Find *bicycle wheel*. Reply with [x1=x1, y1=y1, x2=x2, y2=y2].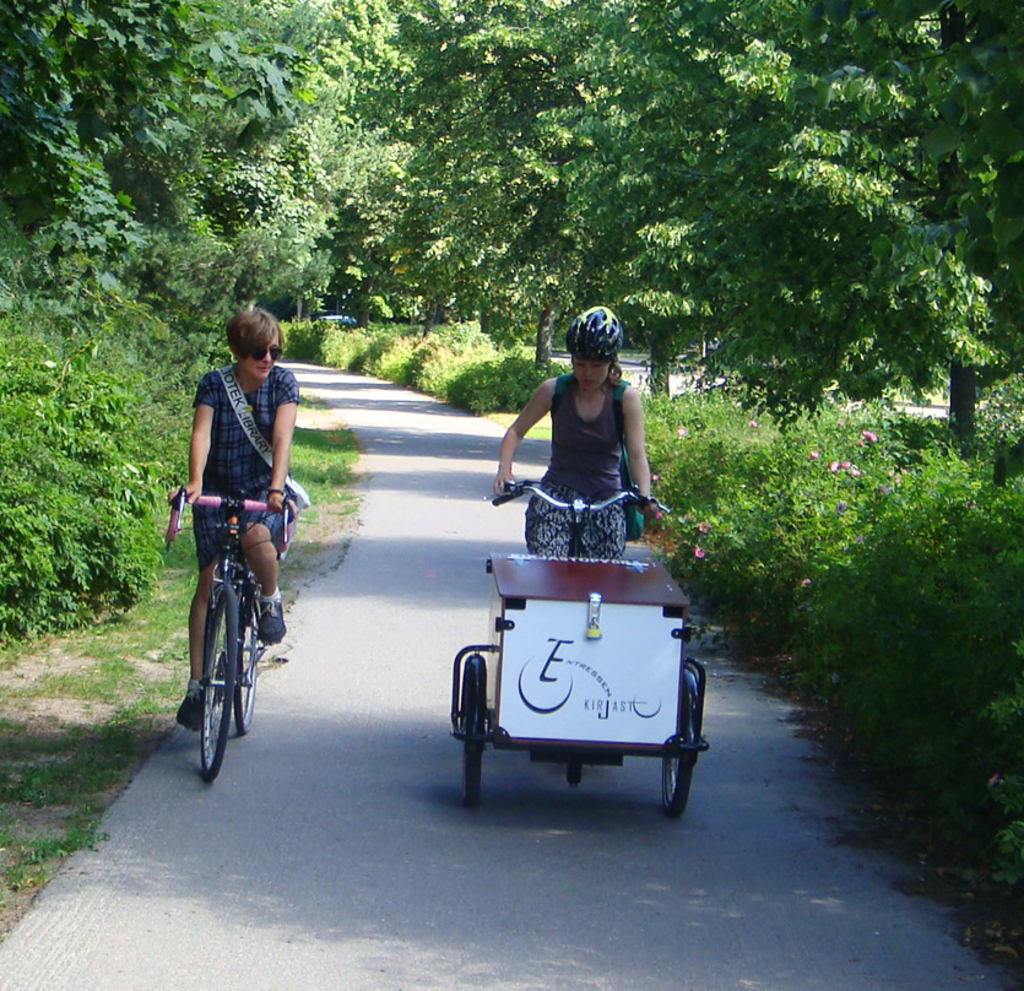
[x1=234, y1=573, x2=260, y2=737].
